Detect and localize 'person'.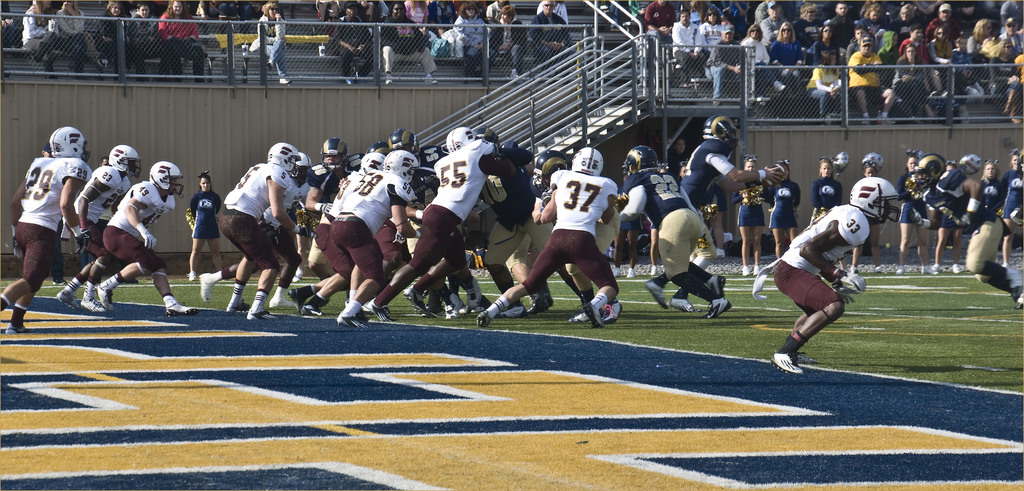
Localized at 806:155:839:227.
